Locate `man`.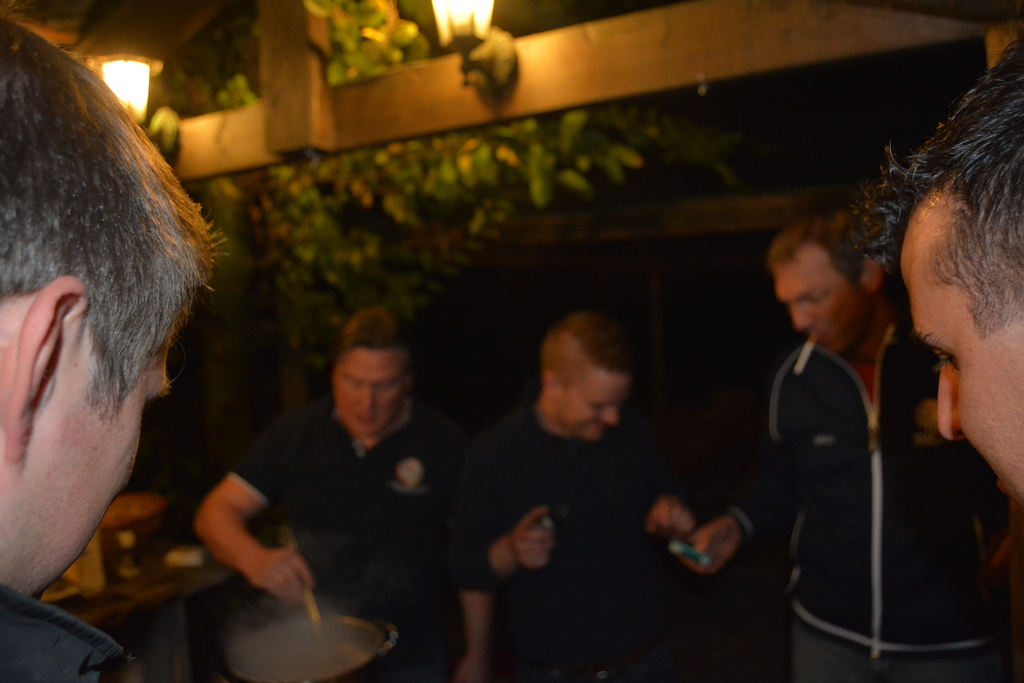
Bounding box: crop(857, 37, 1023, 518).
